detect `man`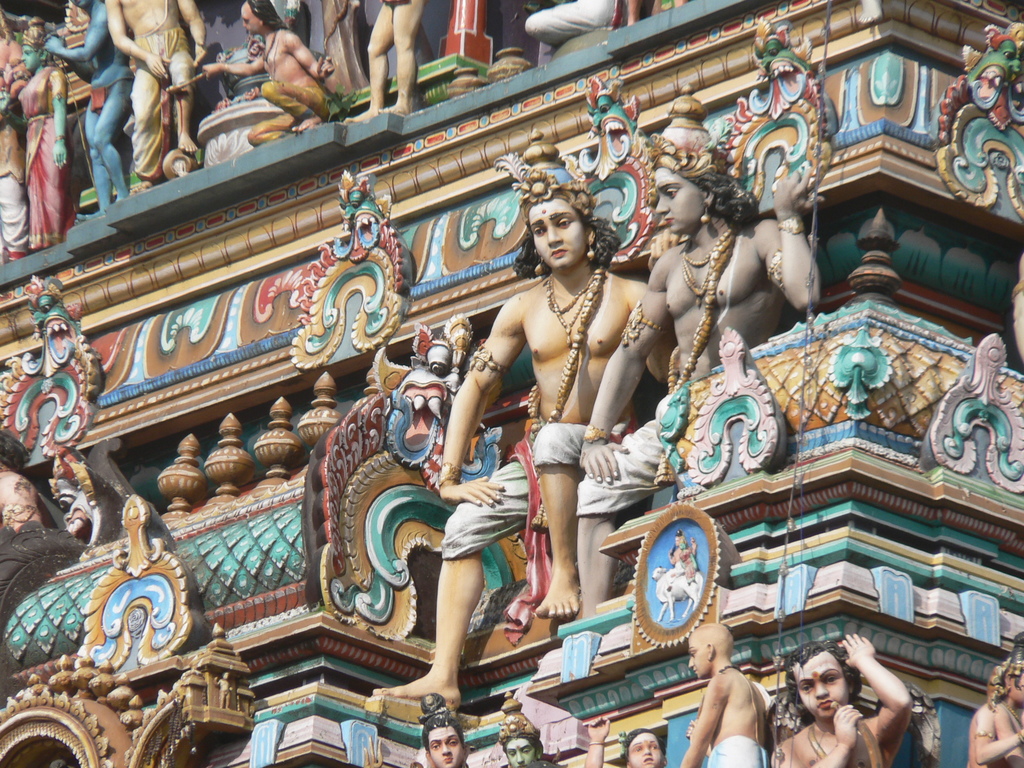
select_region(563, 143, 829, 616)
